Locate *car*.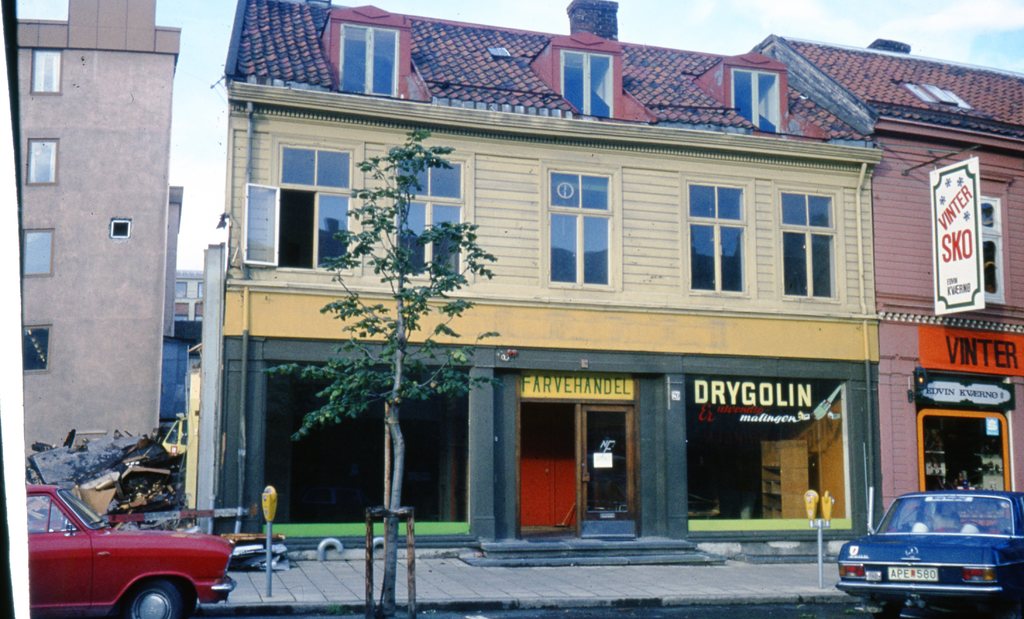
Bounding box: [838,492,1021,608].
